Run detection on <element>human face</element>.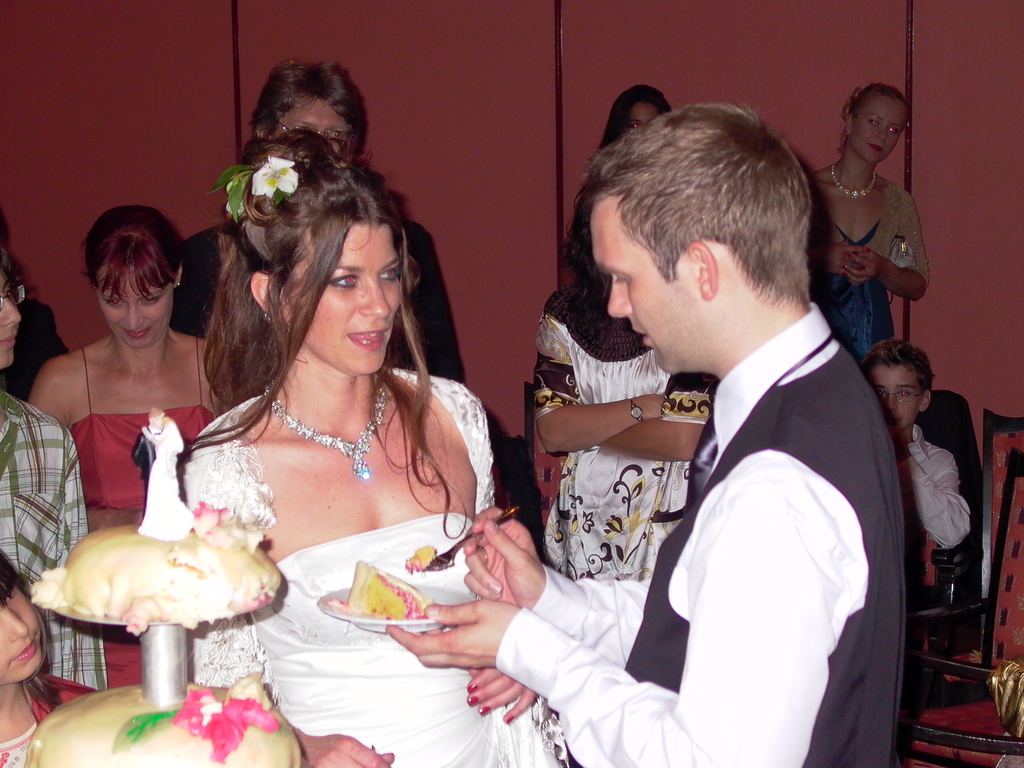
Result: box(0, 585, 43, 683).
